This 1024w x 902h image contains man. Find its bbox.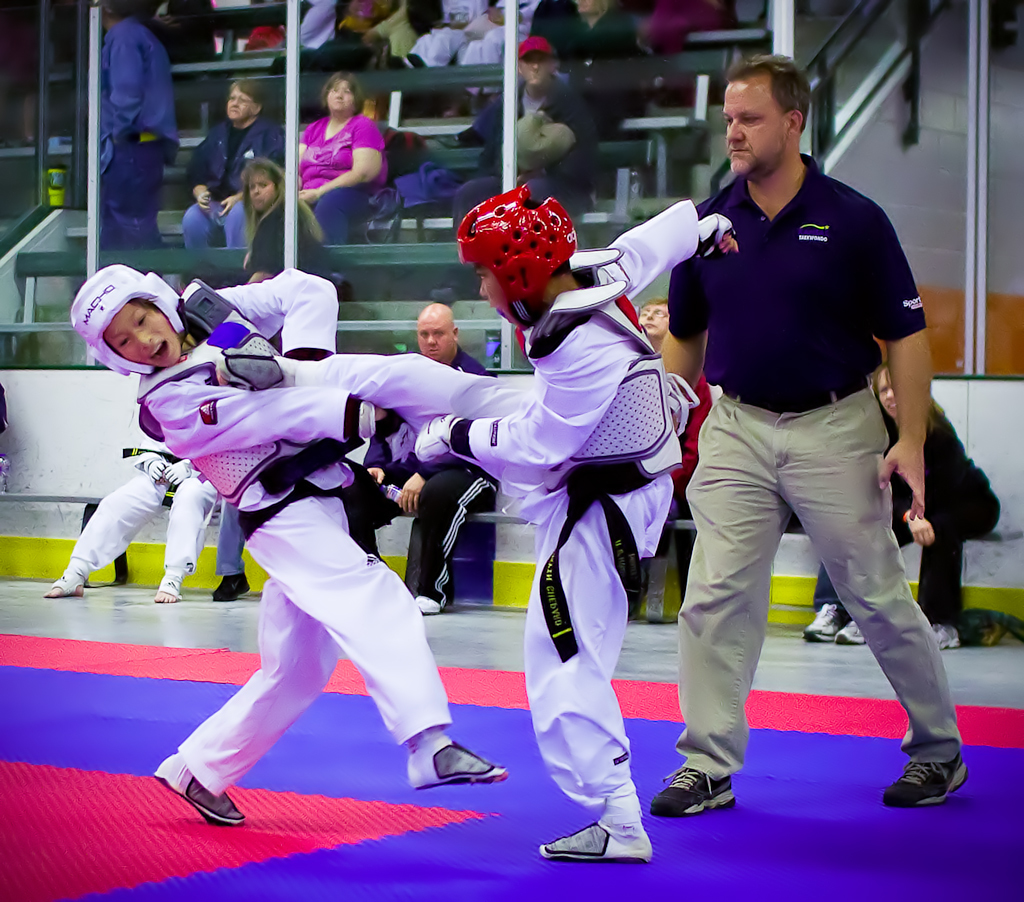
rect(663, 58, 967, 809).
